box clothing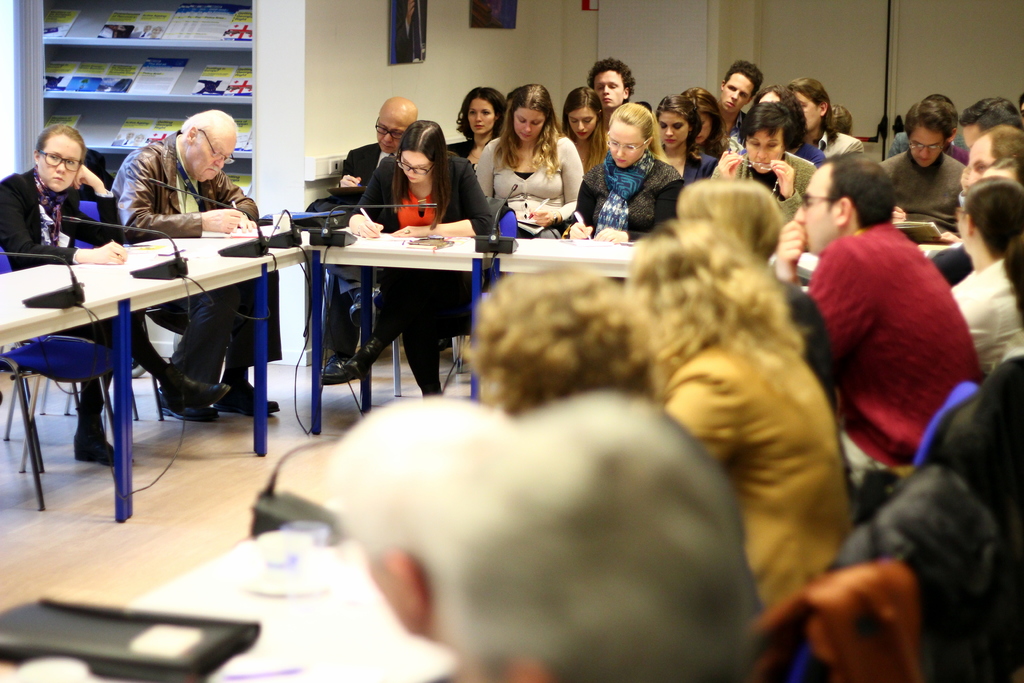
(811,127,867,157)
